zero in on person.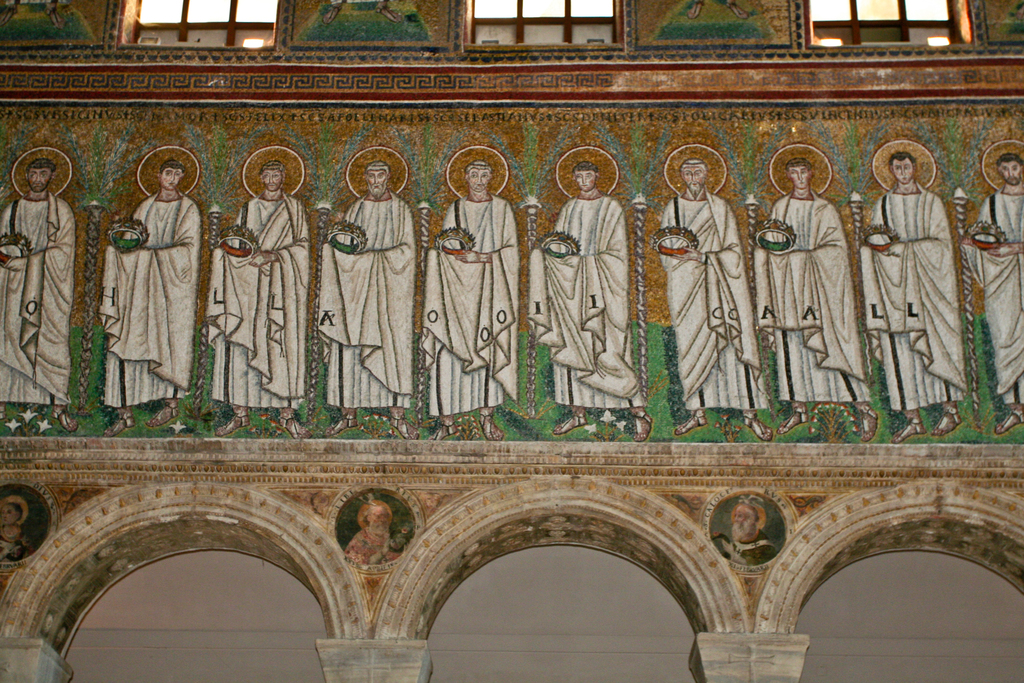
Zeroed in: locate(321, 160, 417, 436).
